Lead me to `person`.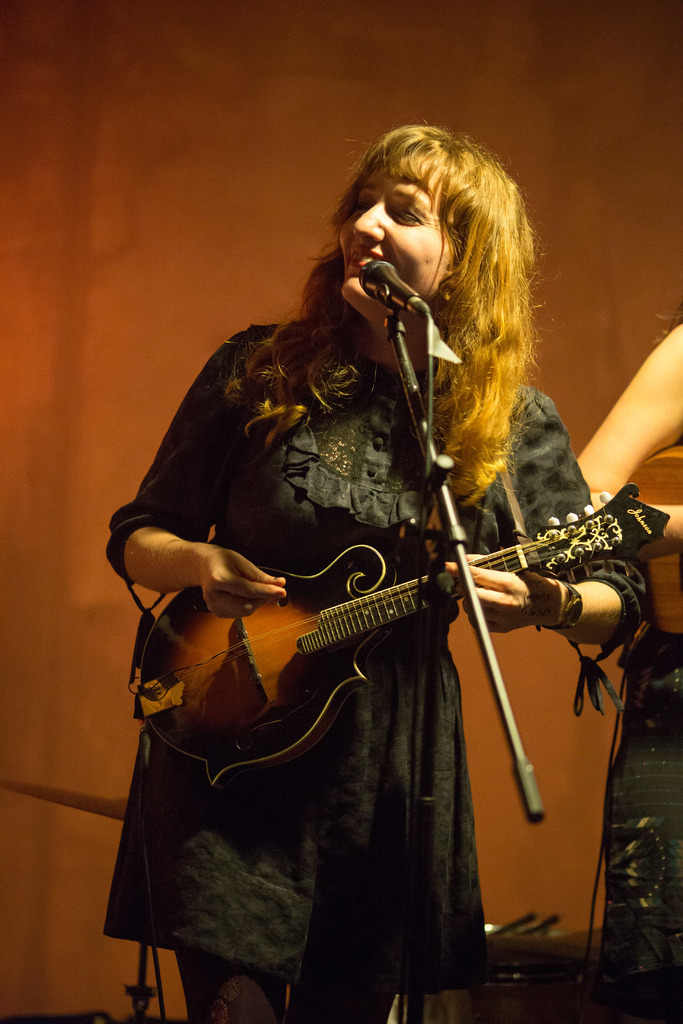
Lead to <region>110, 128, 623, 995</region>.
